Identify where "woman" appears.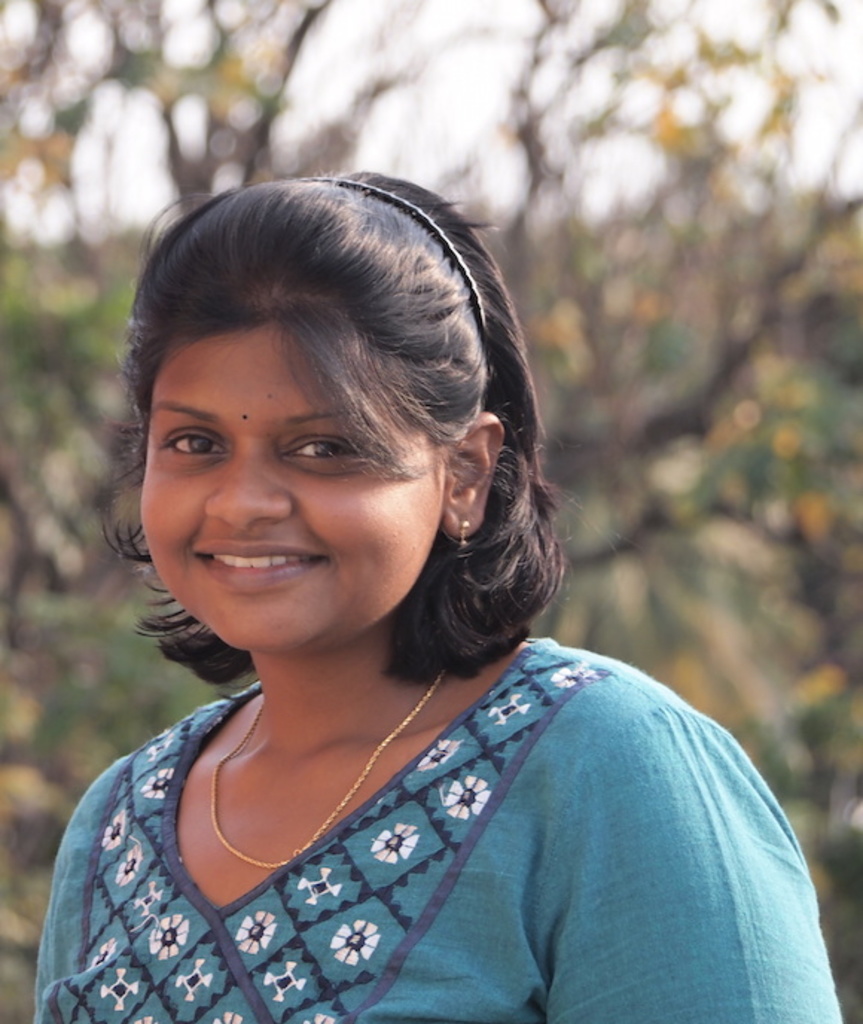
Appears at (0,174,781,1011).
